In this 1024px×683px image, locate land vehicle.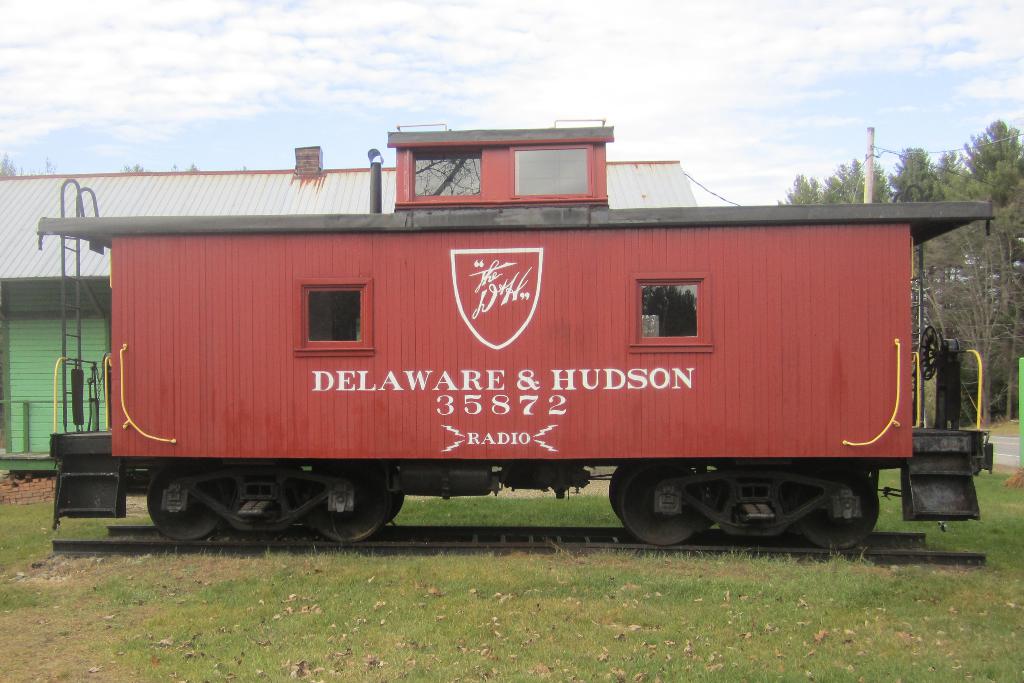
Bounding box: (x1=12, y1=158, x2=999, y2=572).
